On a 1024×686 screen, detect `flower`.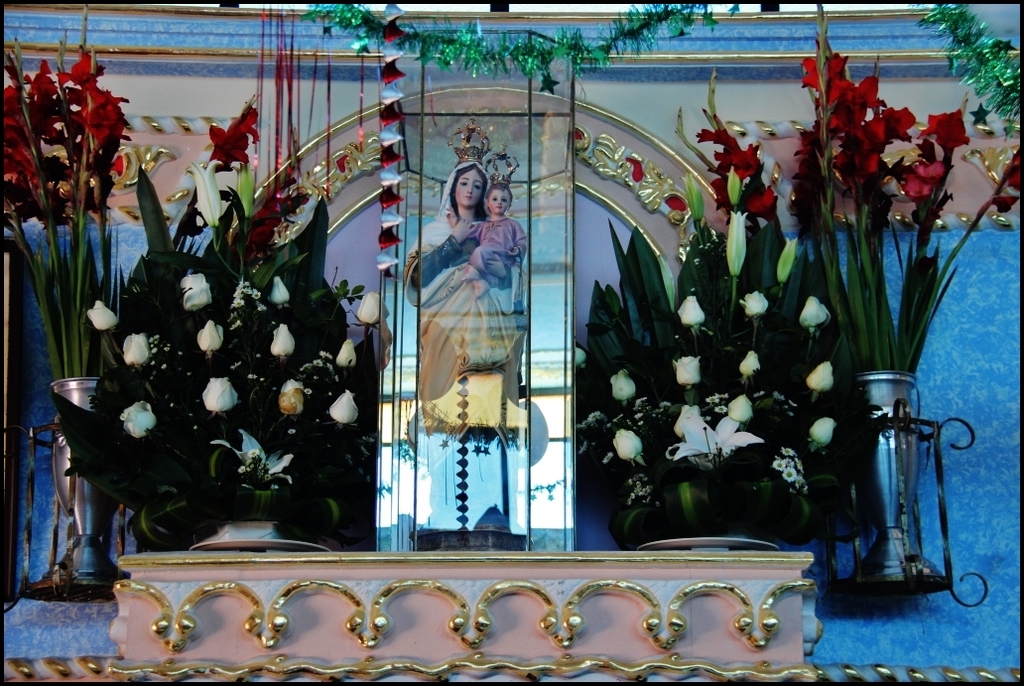
<bbox>325, 392, 359, 426</bbox>.
